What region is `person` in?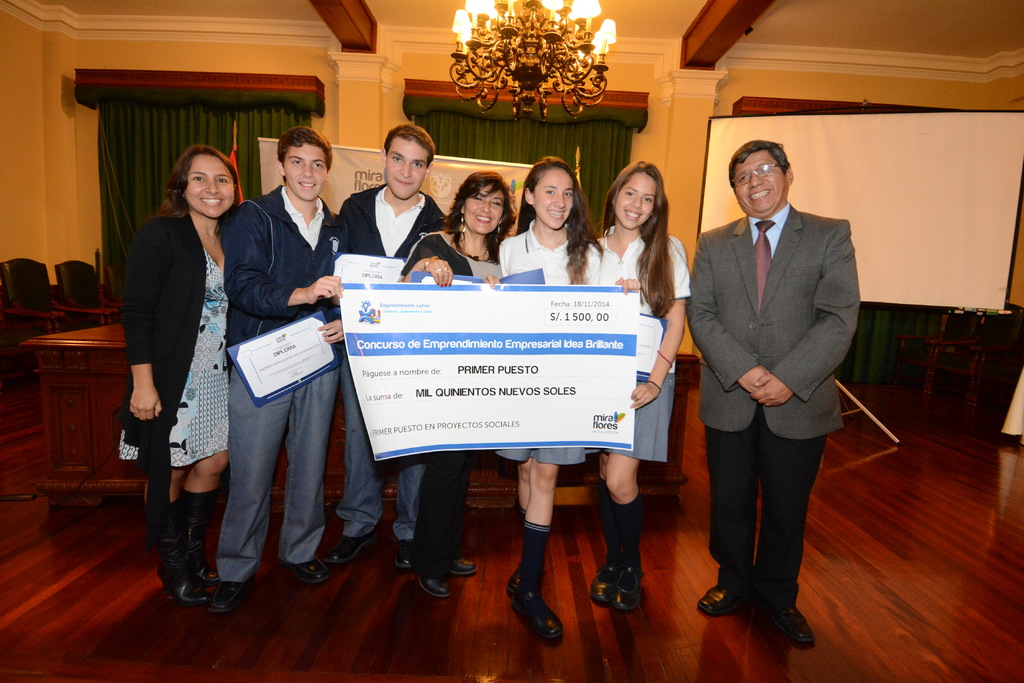
(left=502, top=161, right=641, bottom=641).
